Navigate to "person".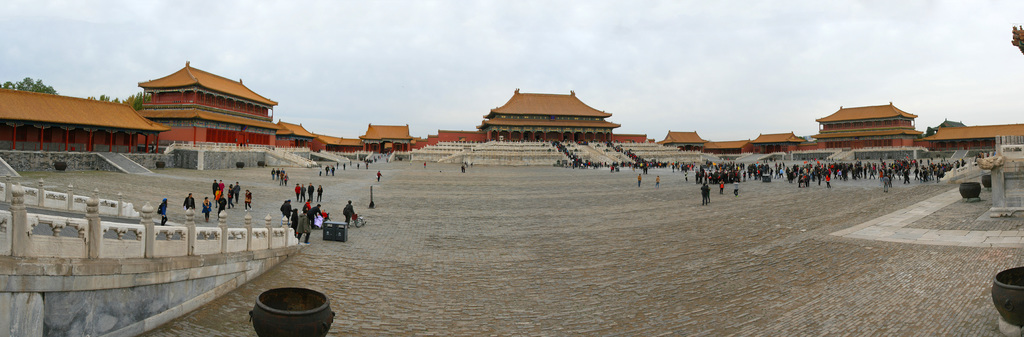
Navigation target: <box>319,184,325,199</box>.
